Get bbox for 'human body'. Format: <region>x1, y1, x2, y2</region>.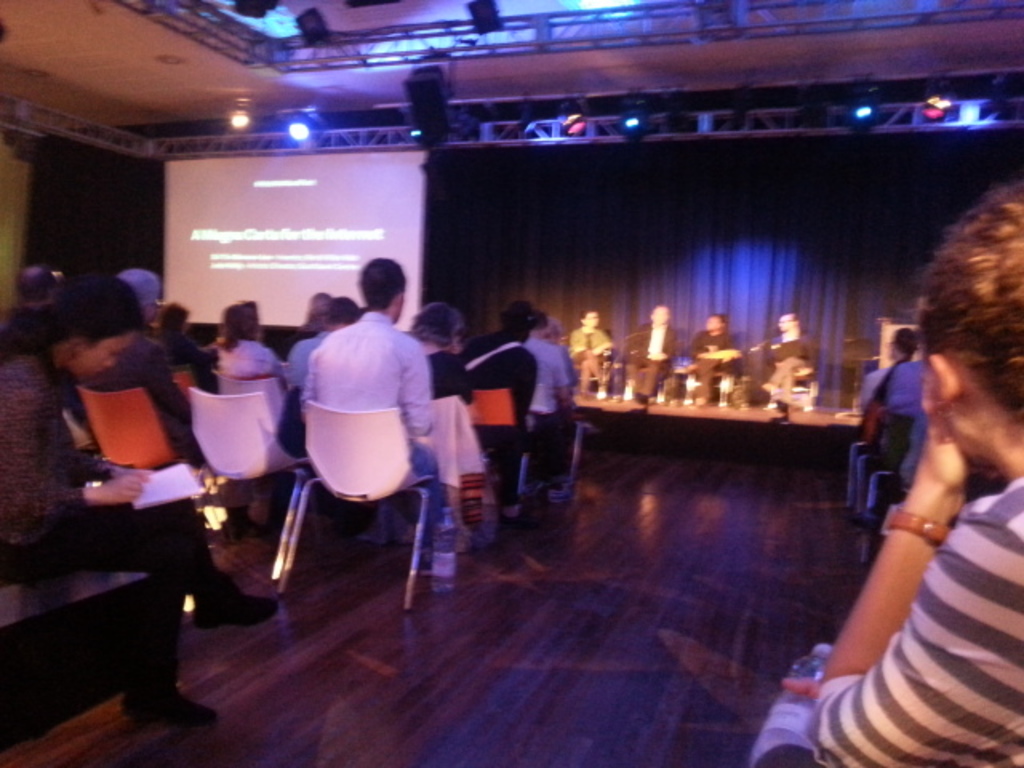
<region>762, 309, 811, 410</region>.
